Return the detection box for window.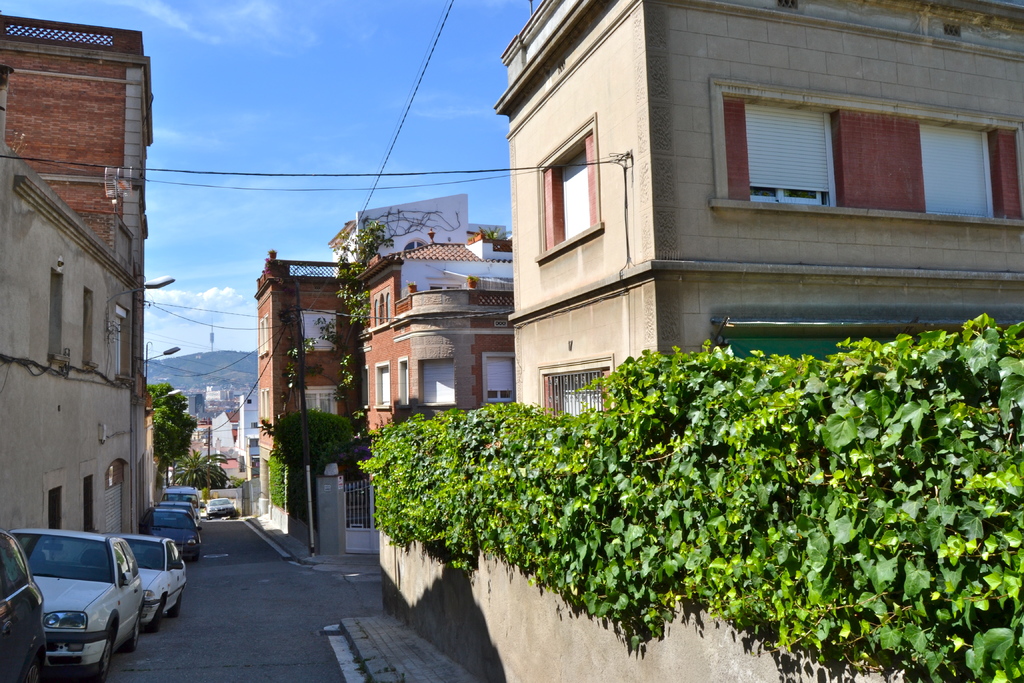
[x1=374, y1=359, x2=392, y2=412].
